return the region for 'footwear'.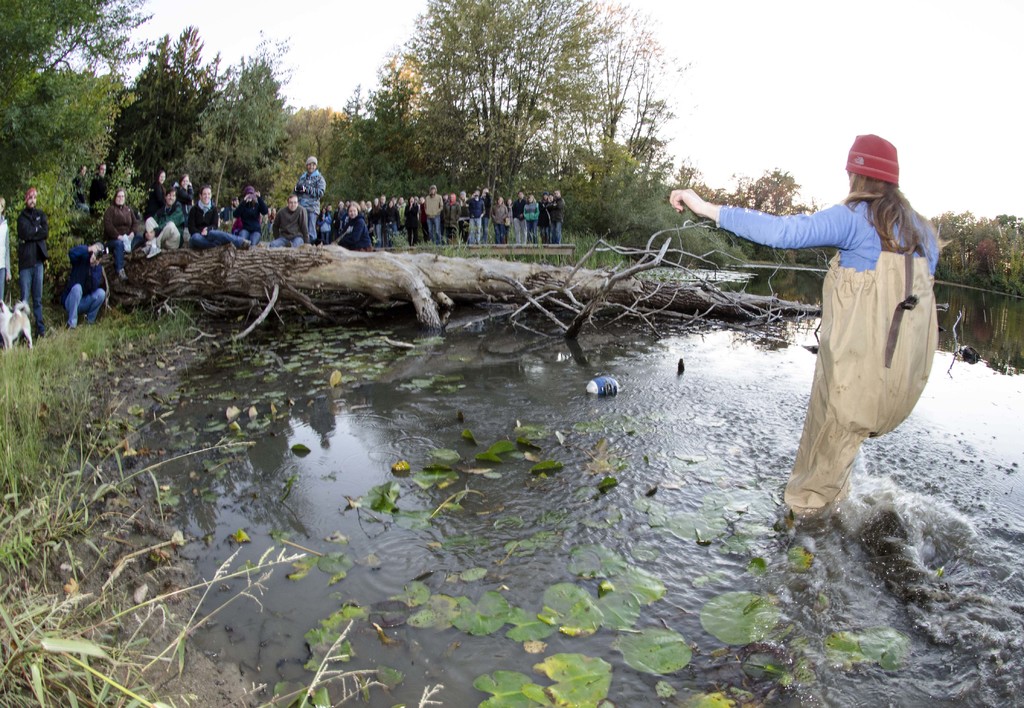
(left=146, top=243, right=162, bottom=255).
